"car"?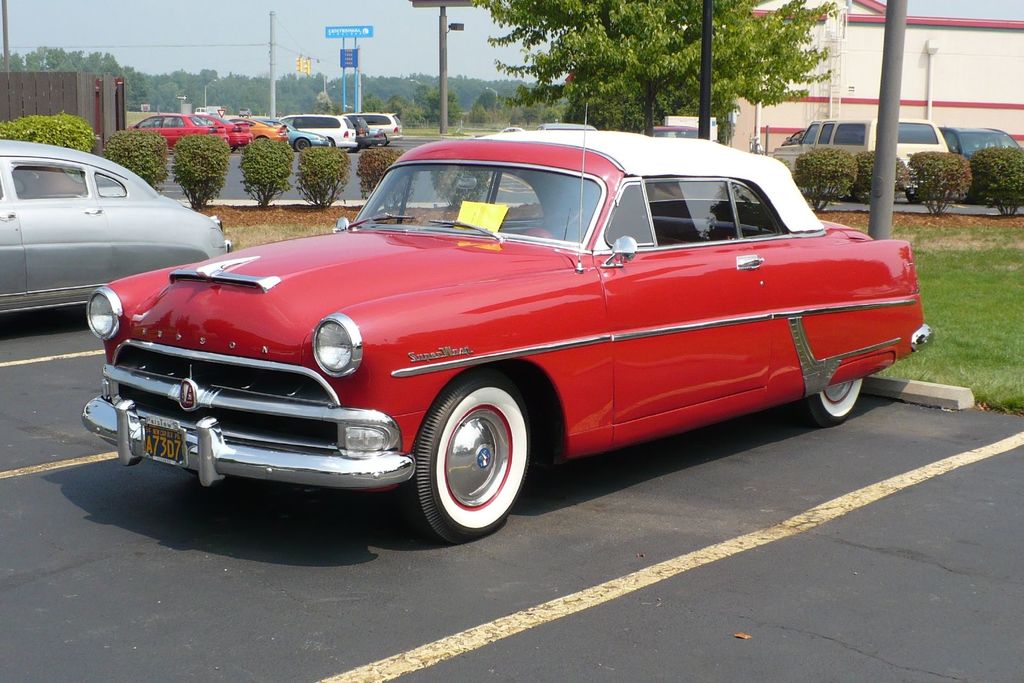
rect(349, 115, 373, 150)
